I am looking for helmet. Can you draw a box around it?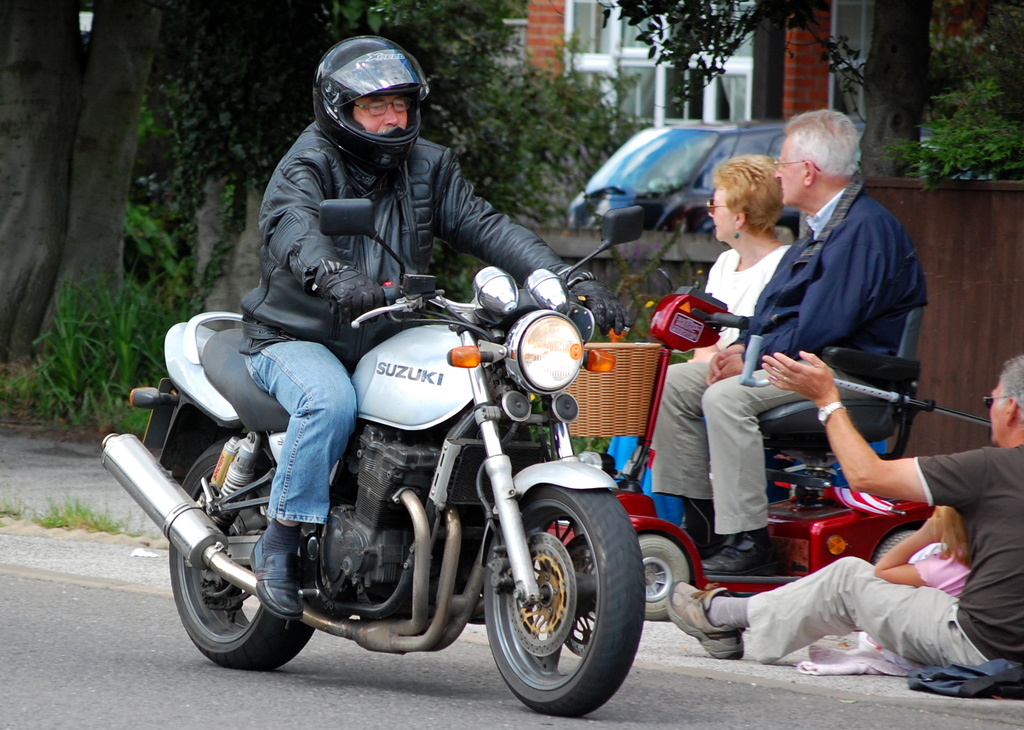
Sure, the bounding box is (308, 35, 428, 173).
